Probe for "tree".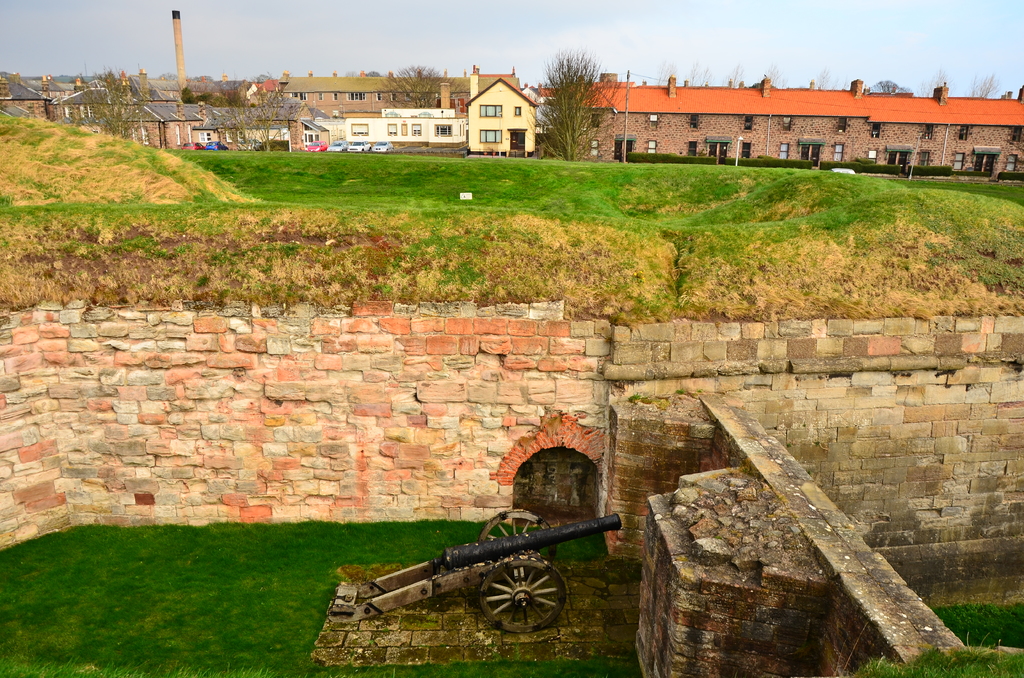
Probe result: (223, 83, 294, 170).
